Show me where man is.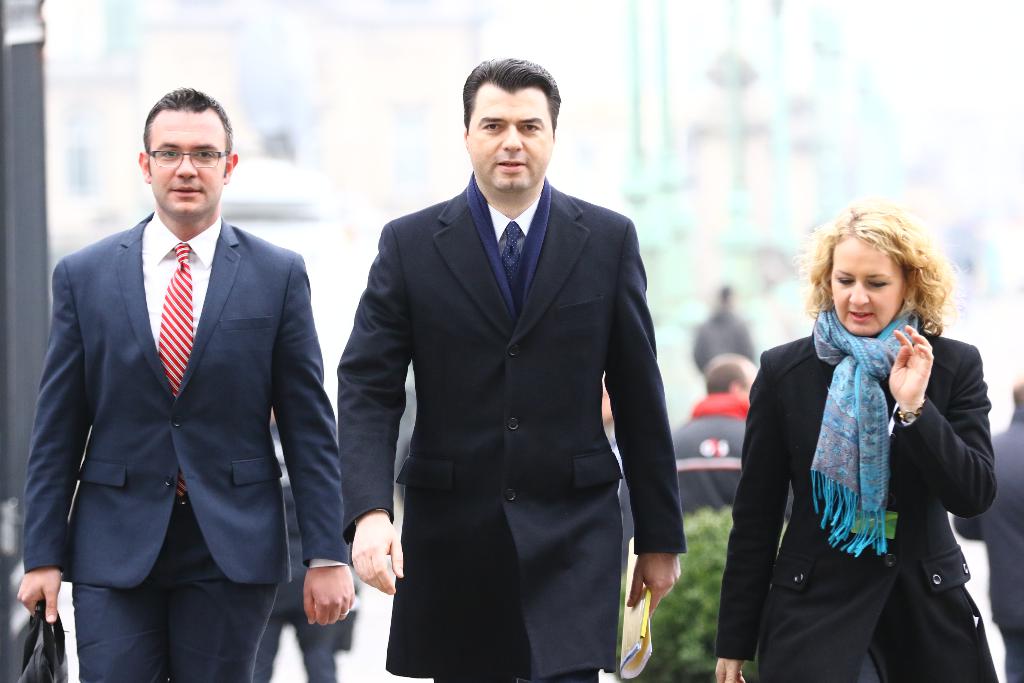
man is at x1=12, y1=106, x2=351, y2=682.
